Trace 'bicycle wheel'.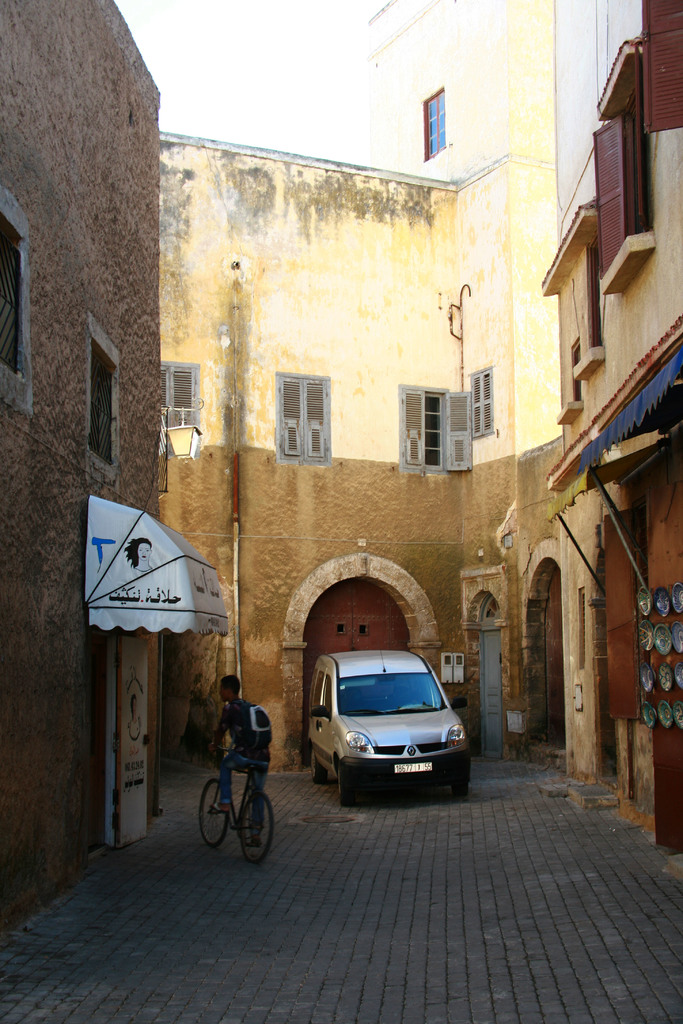
Traced to (left=196, top=780, right=233, bottom=852).
